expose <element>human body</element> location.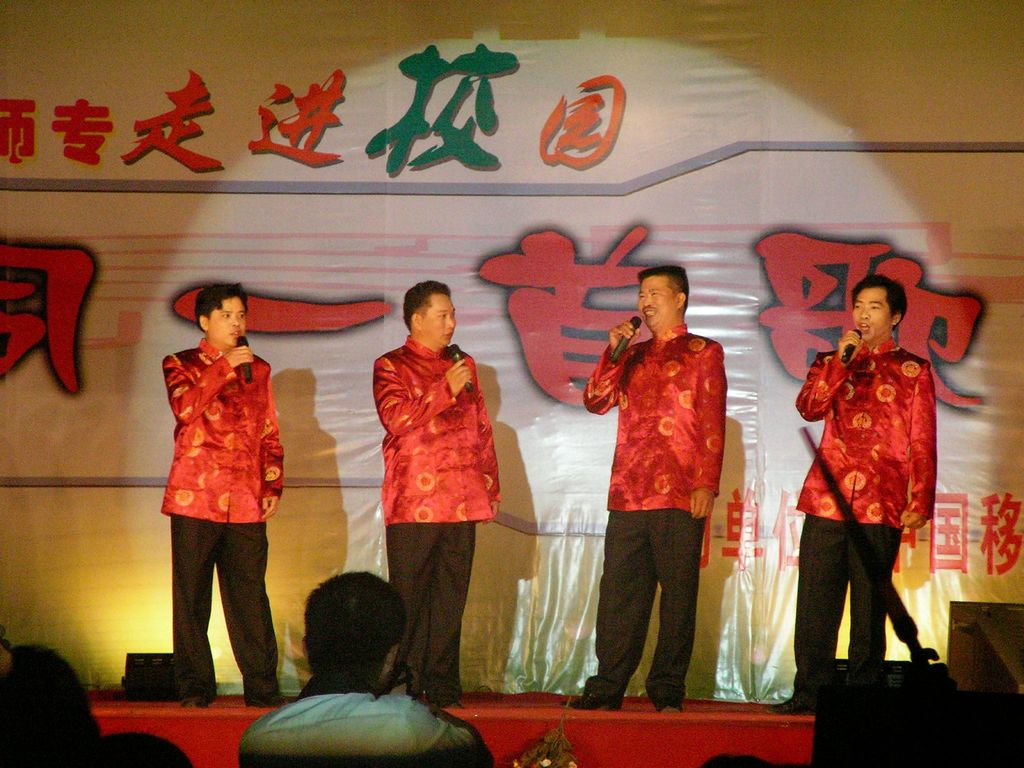
Exposed at (559, 316, 730, 717).
